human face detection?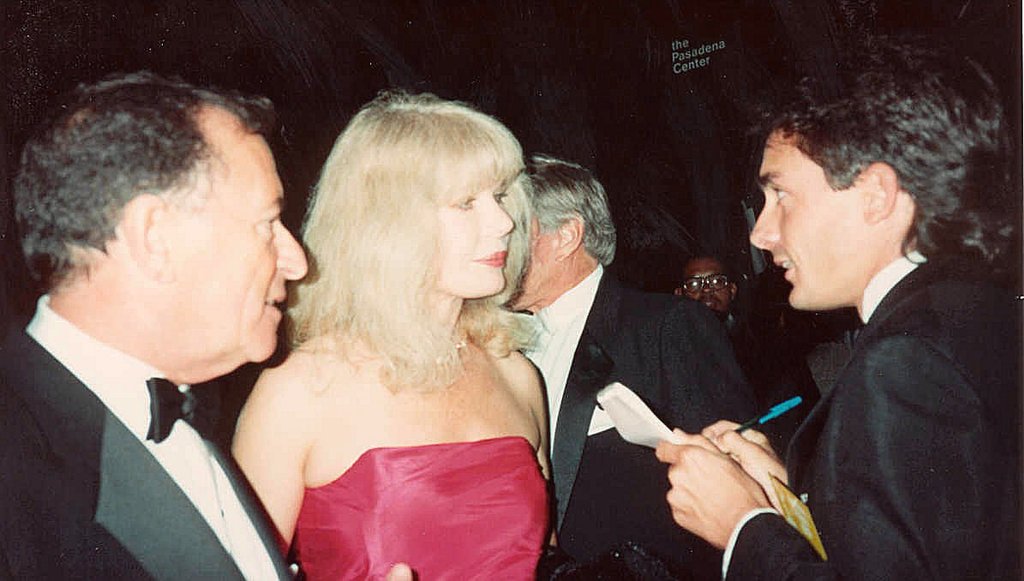
[left=512, top=212, right=563, bottom=313]
